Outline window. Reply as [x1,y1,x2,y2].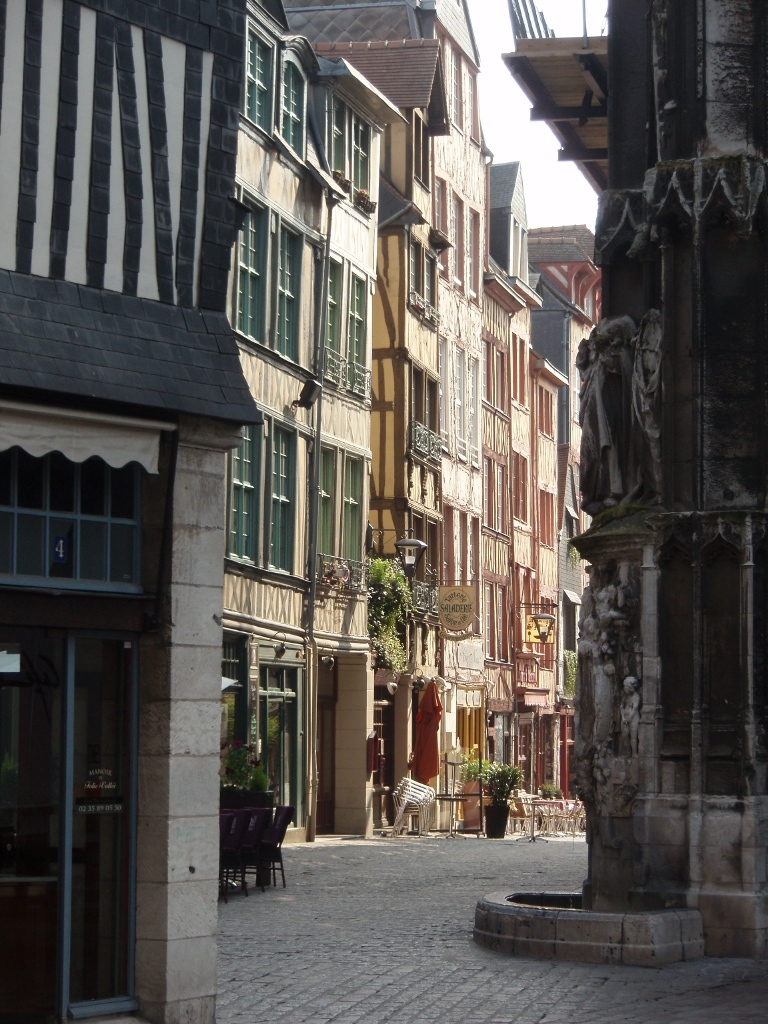
[448,342,492,469].
